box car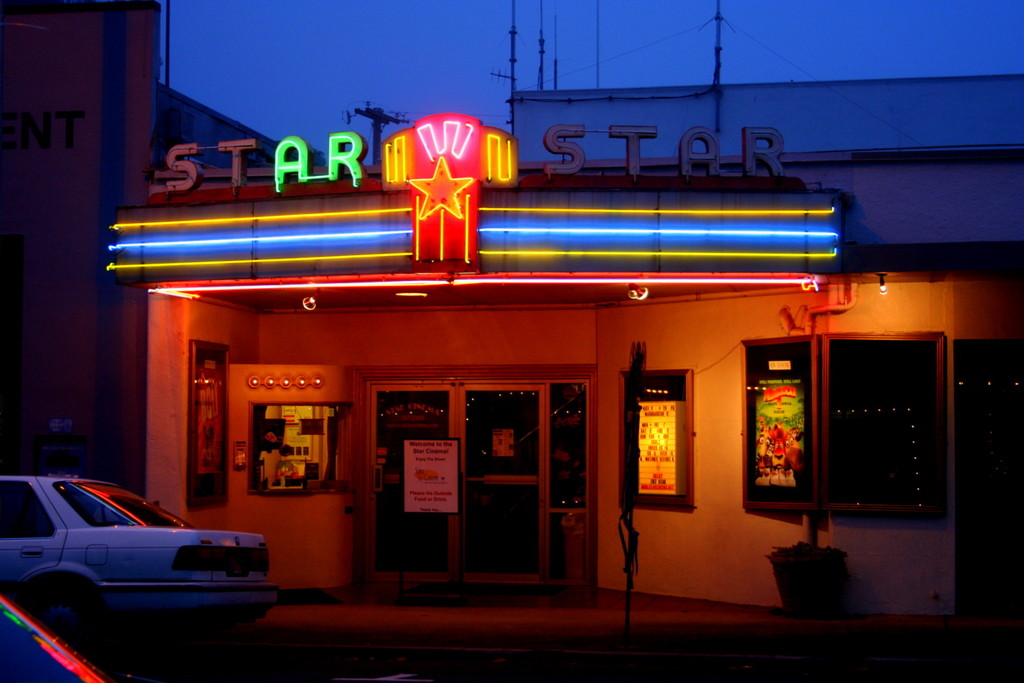
0,594,118,682
